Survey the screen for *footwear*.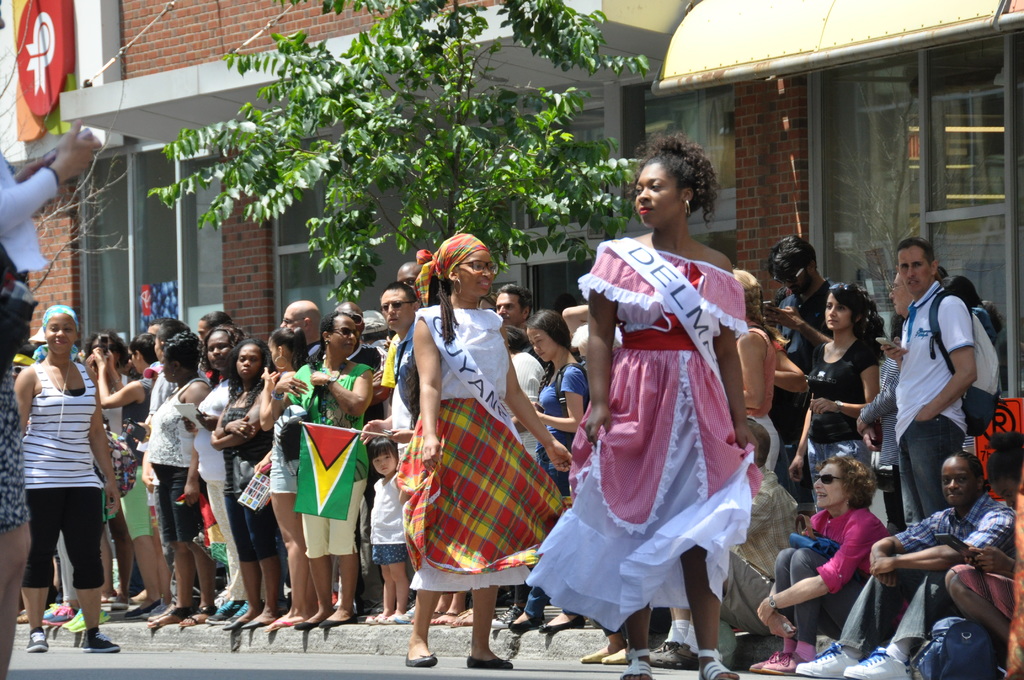
Survey found: {"x1": 204, "y1": 597, "x2": 247, "y2": 624}.
